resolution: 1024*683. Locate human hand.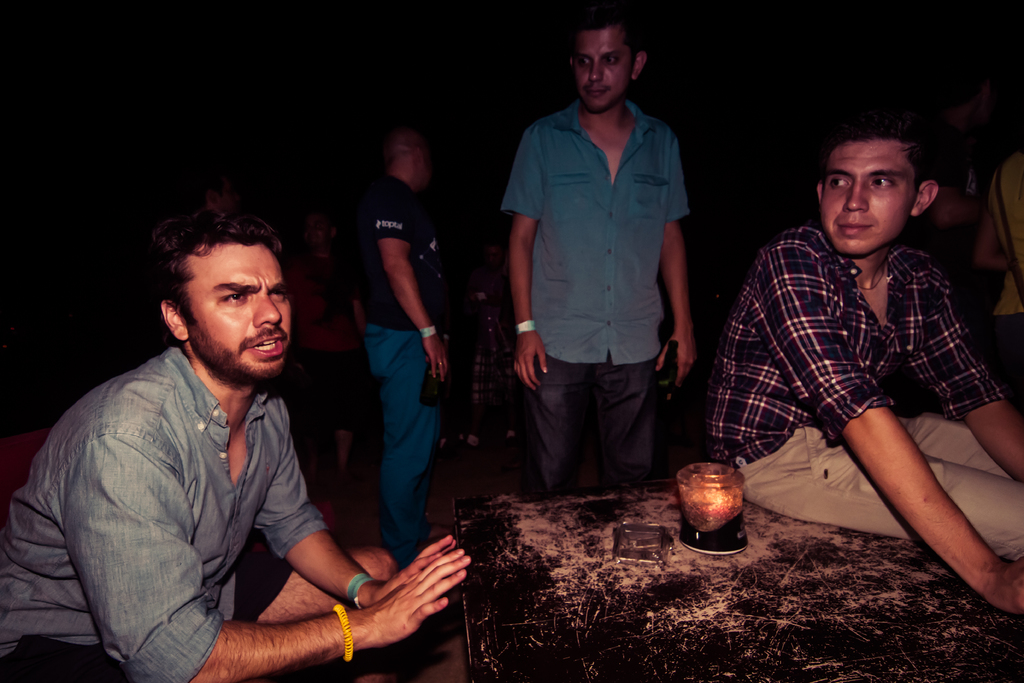
x1=990 y1=561 x2=1023 y2=621.
